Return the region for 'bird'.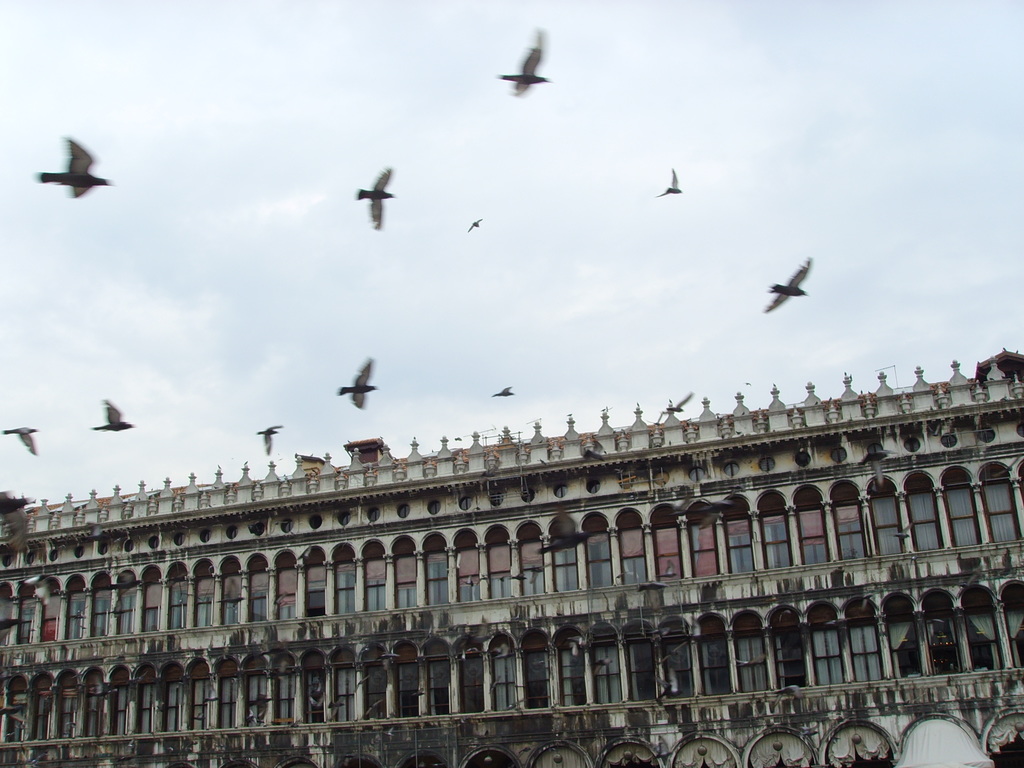
crop(493, 383, 518, 400).
